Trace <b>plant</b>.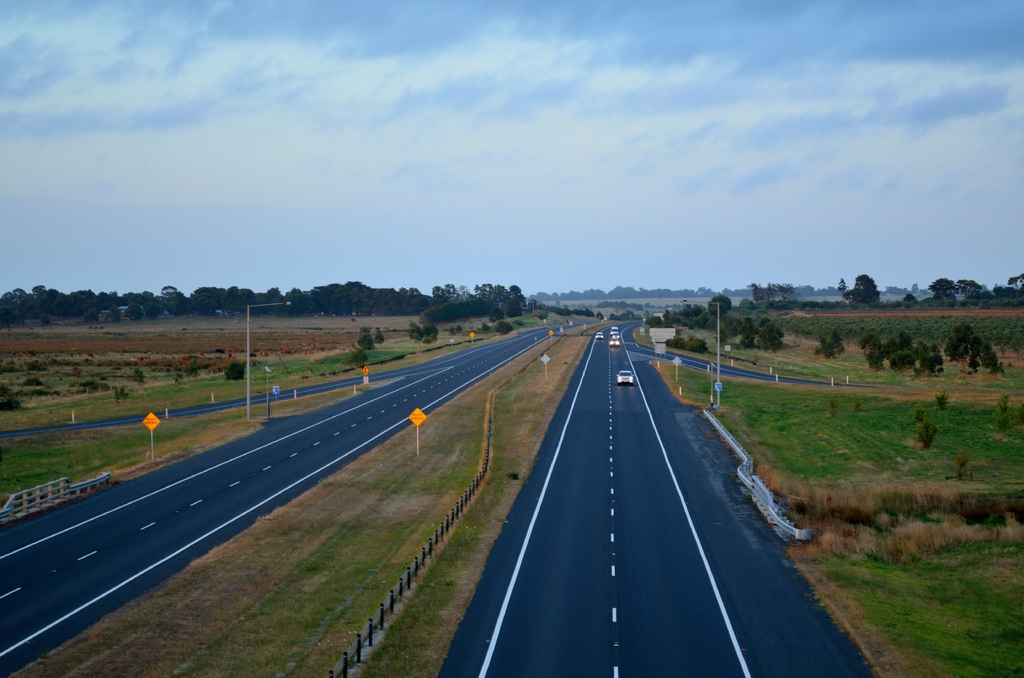
Traced to rect(954, 456, 966, 488).
